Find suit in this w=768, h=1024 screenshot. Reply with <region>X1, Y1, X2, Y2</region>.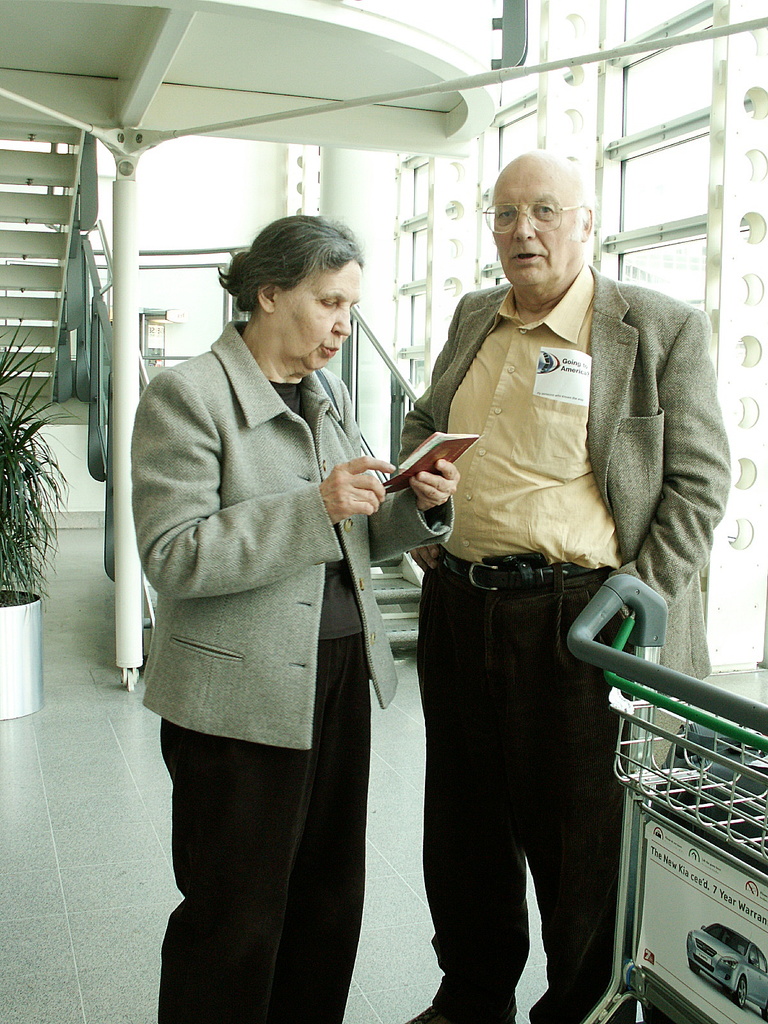
<region>134, 264, 421, 1007</region>.
